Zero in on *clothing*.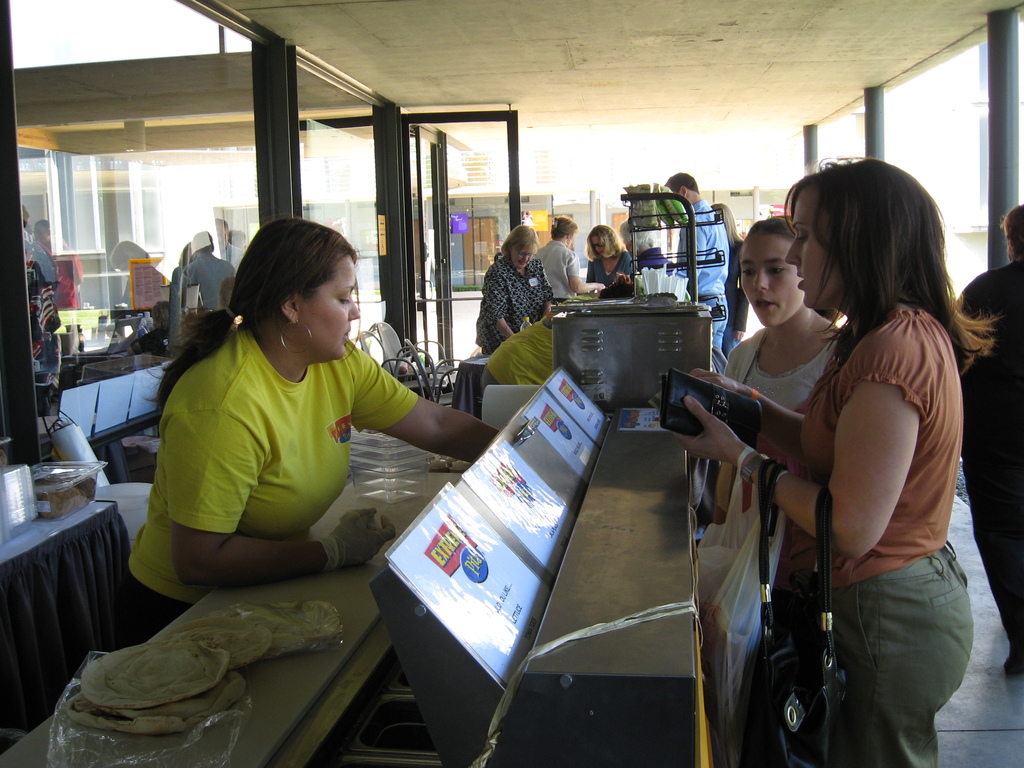
Zeroed in: bbox(163, 252, 238, 353).
